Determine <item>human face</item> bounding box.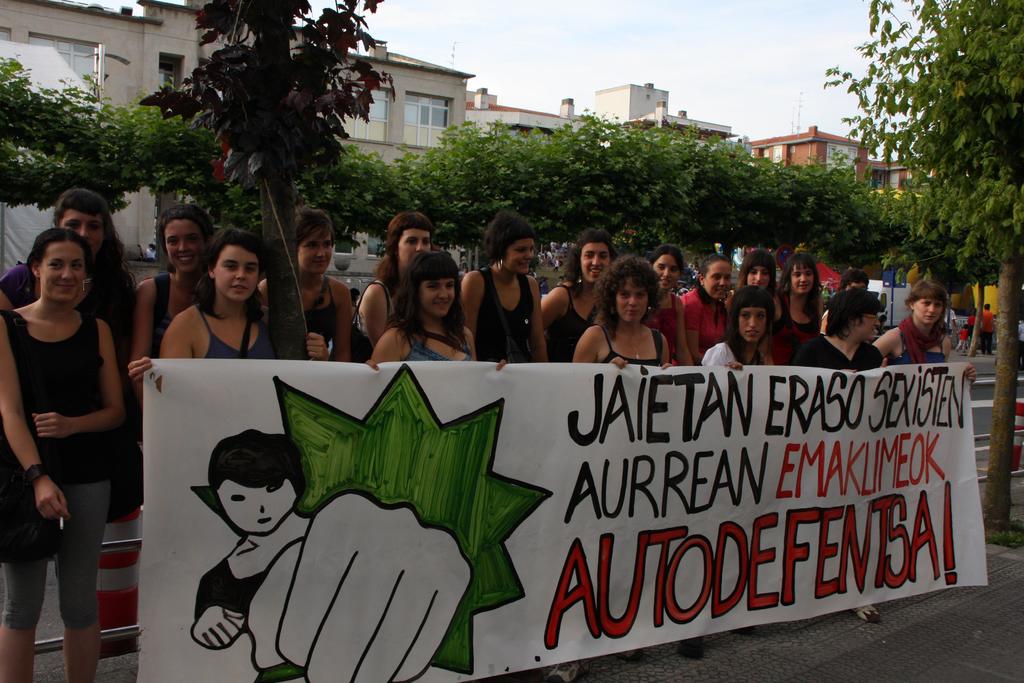
Determined: 615, 276, 651, 324.
